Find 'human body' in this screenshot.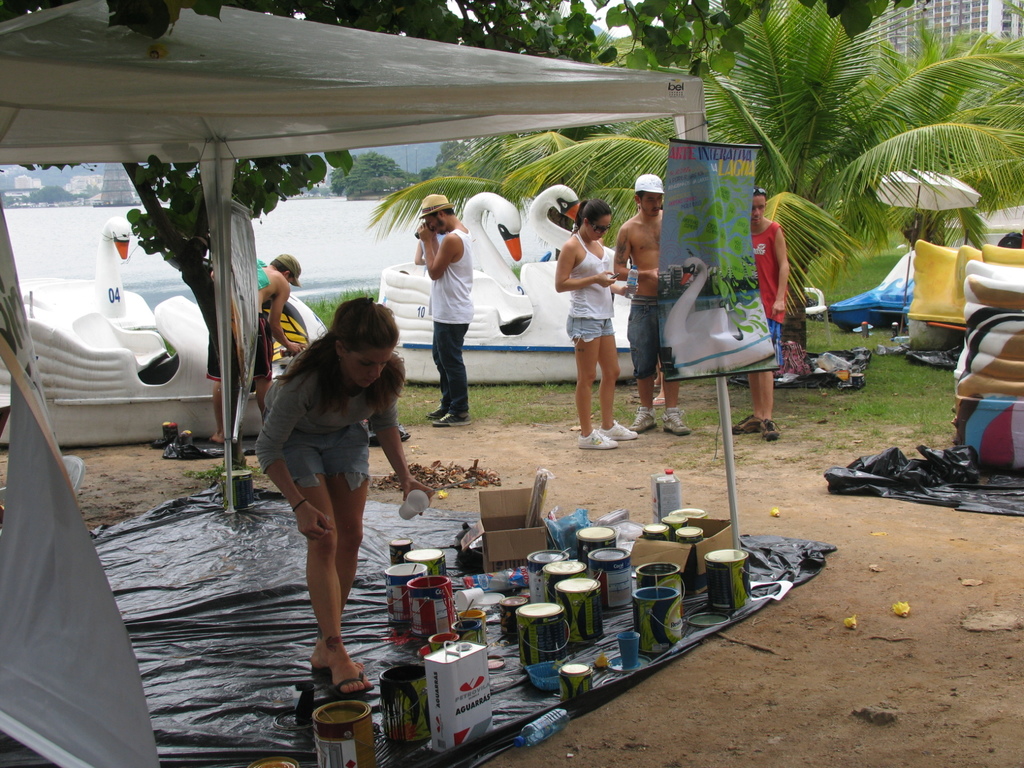
The bounding box for 'human body' is (x1=259, y1=293, x2=392, y2=704).
